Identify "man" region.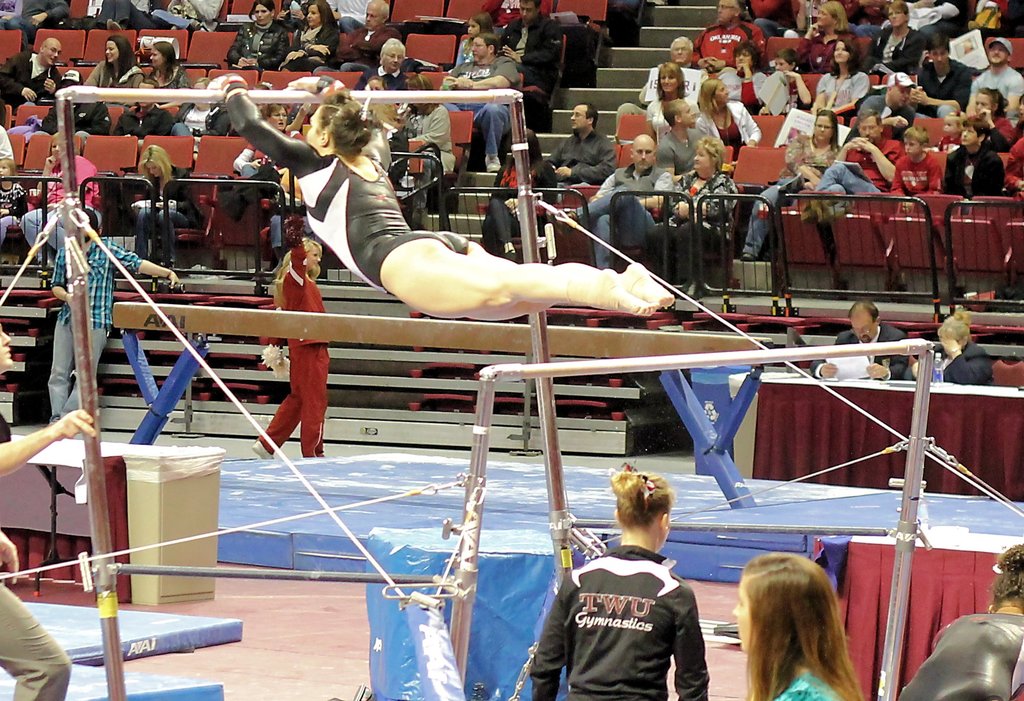
Region: rect(846, 68, 919, 143).
